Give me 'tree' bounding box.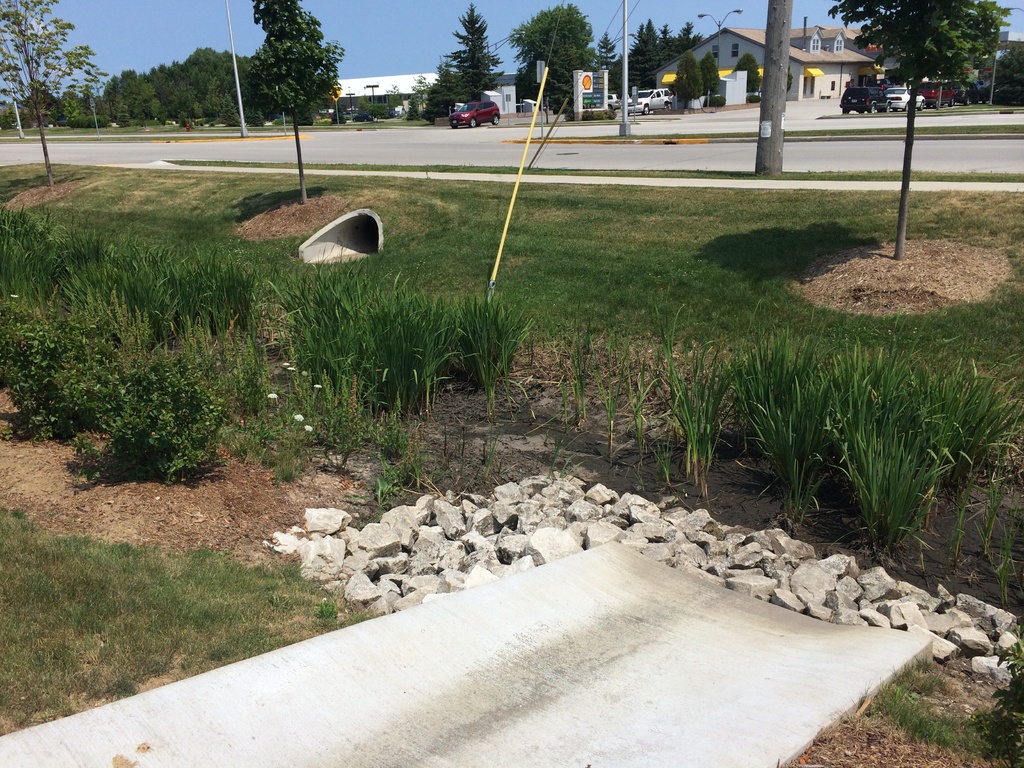
box=[213, 0, 342, 122].
